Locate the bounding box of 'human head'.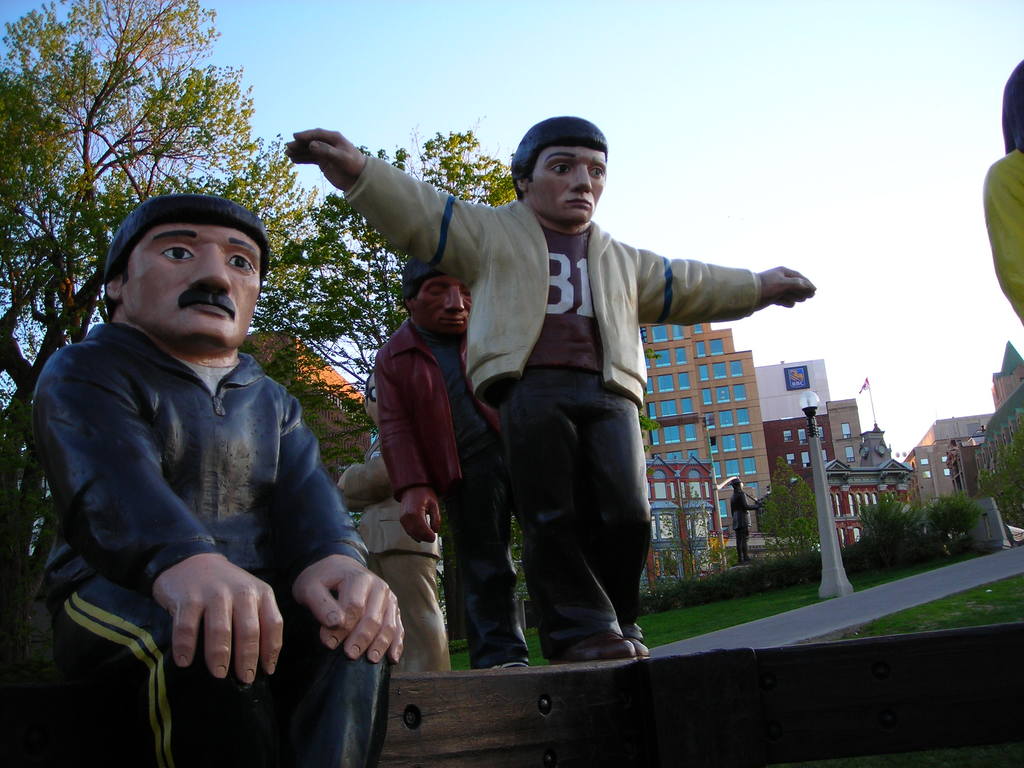
Bounding box: {"x1": 727, "y1": 474, "x2": 743, "y2": 490}.
